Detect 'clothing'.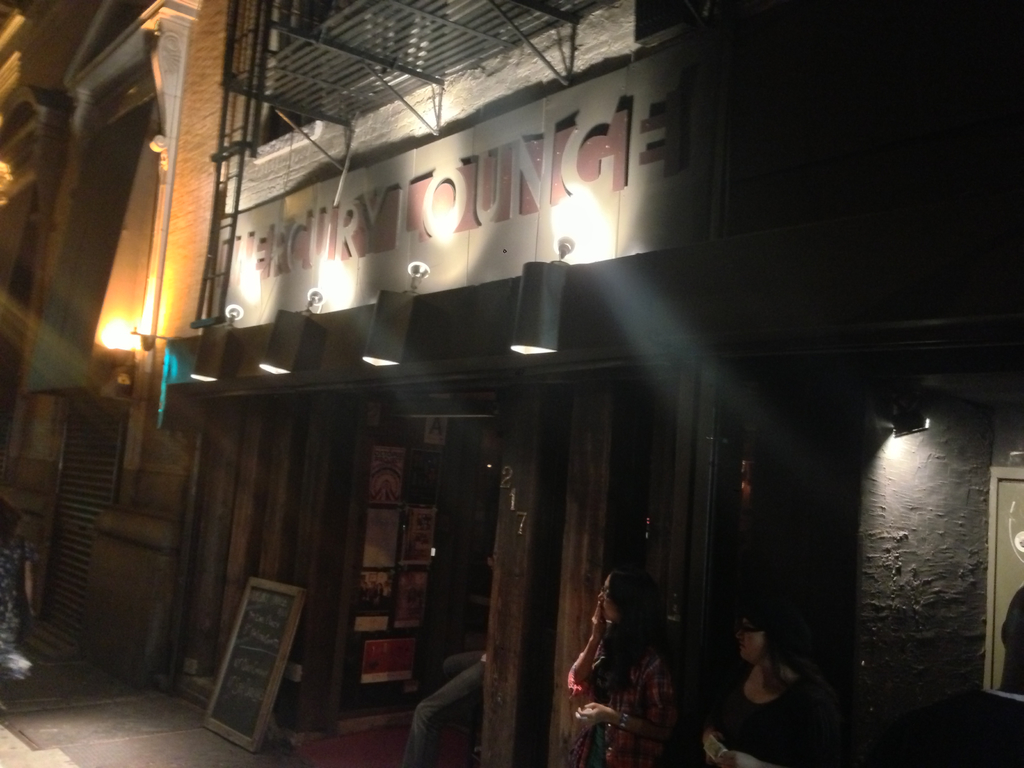
Detected at select_region(0, 527, 49, 675).
